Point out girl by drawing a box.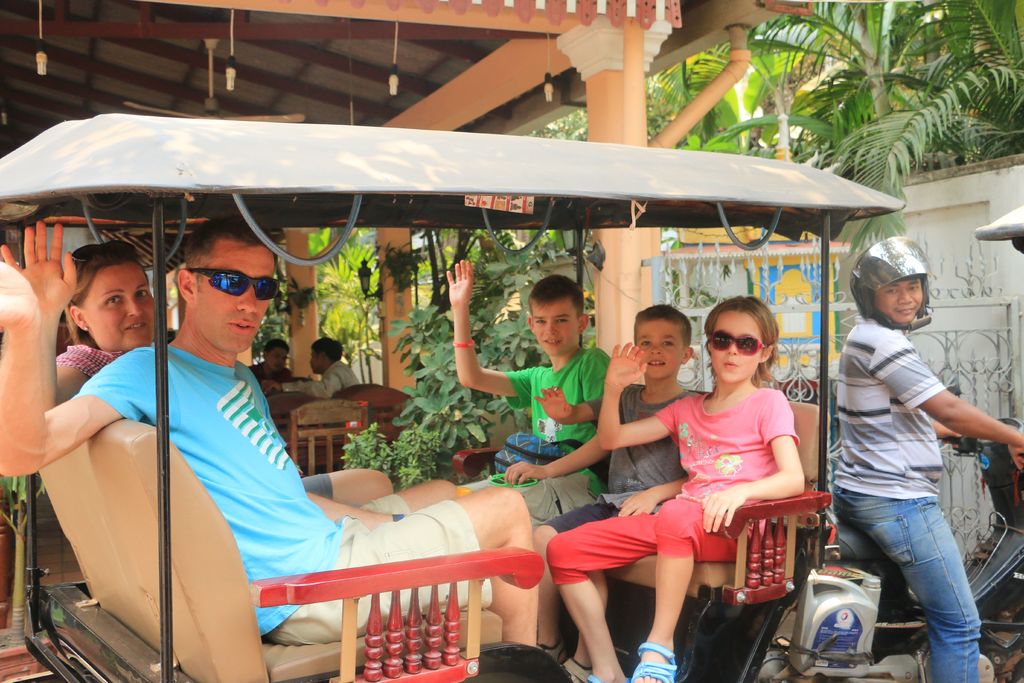
x1=540 y1=294 x2=804 y2=682.
